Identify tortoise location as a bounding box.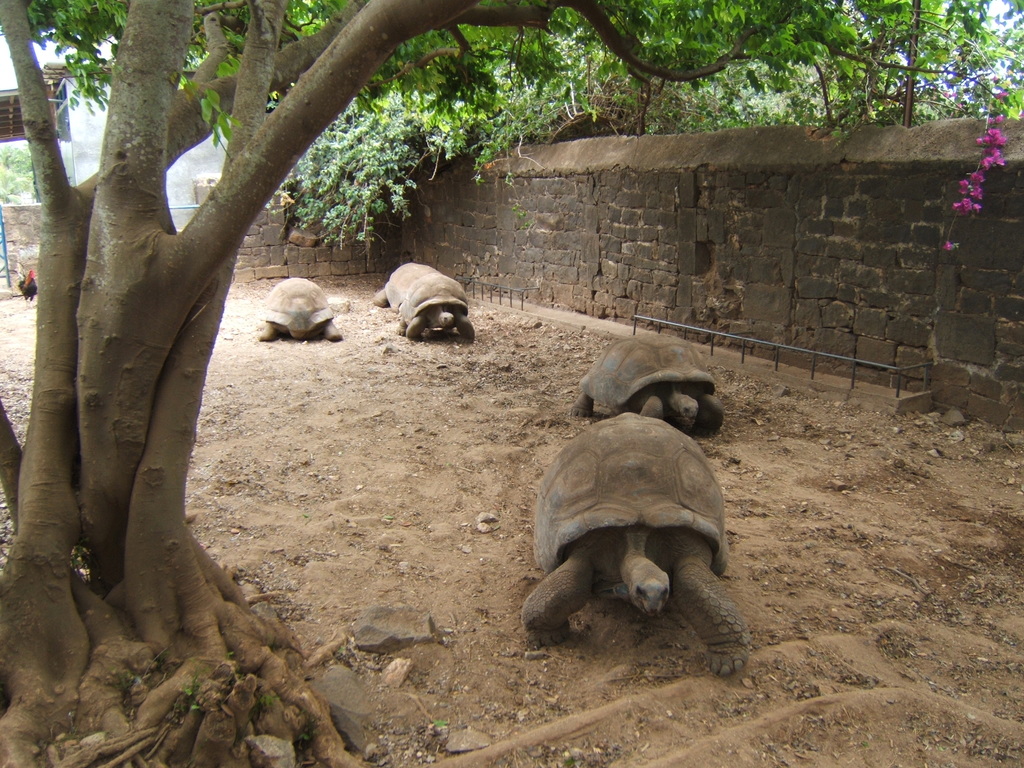
[372, 262, 431, 308].
